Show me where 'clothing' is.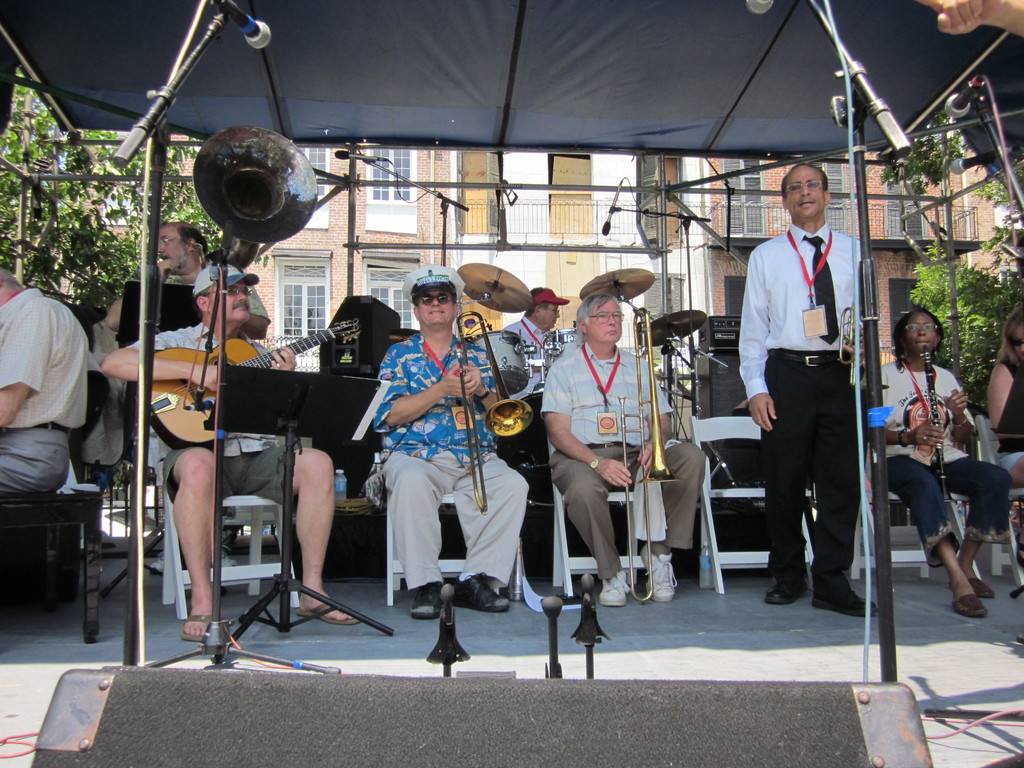
'clothing' is at pyautogui.locateOnScreen(506, 312, 550, 368).
